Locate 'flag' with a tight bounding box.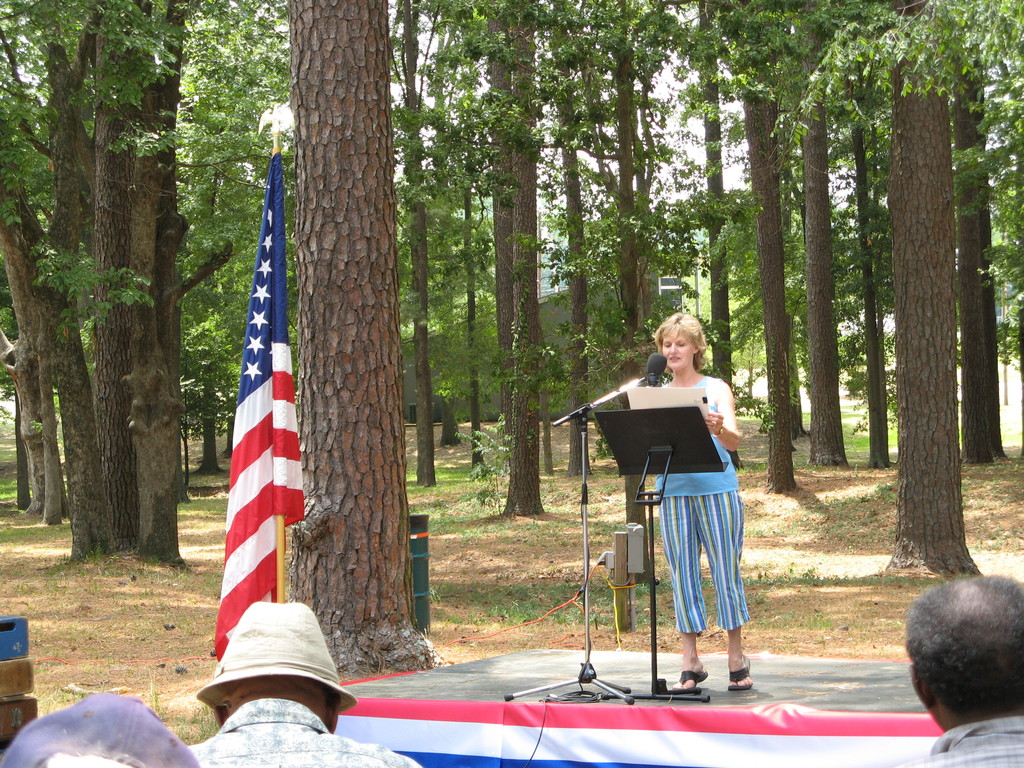
region(323, 663, 943, 767).
